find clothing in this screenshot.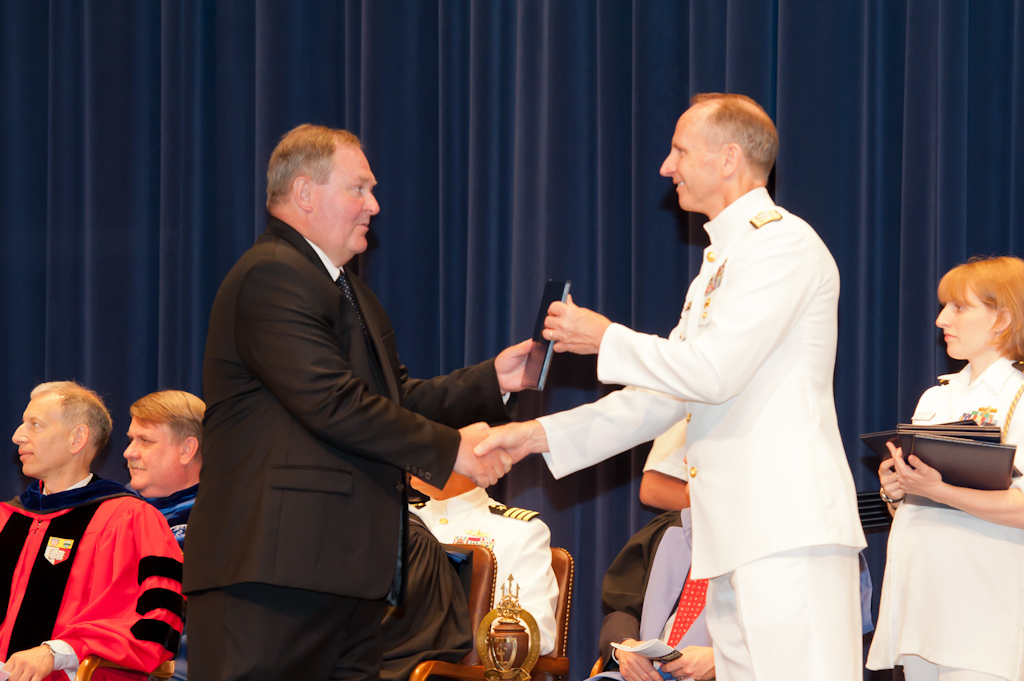
The bounding box for clothing is (x1=876, y1=349, x2=1023, y2=680).
